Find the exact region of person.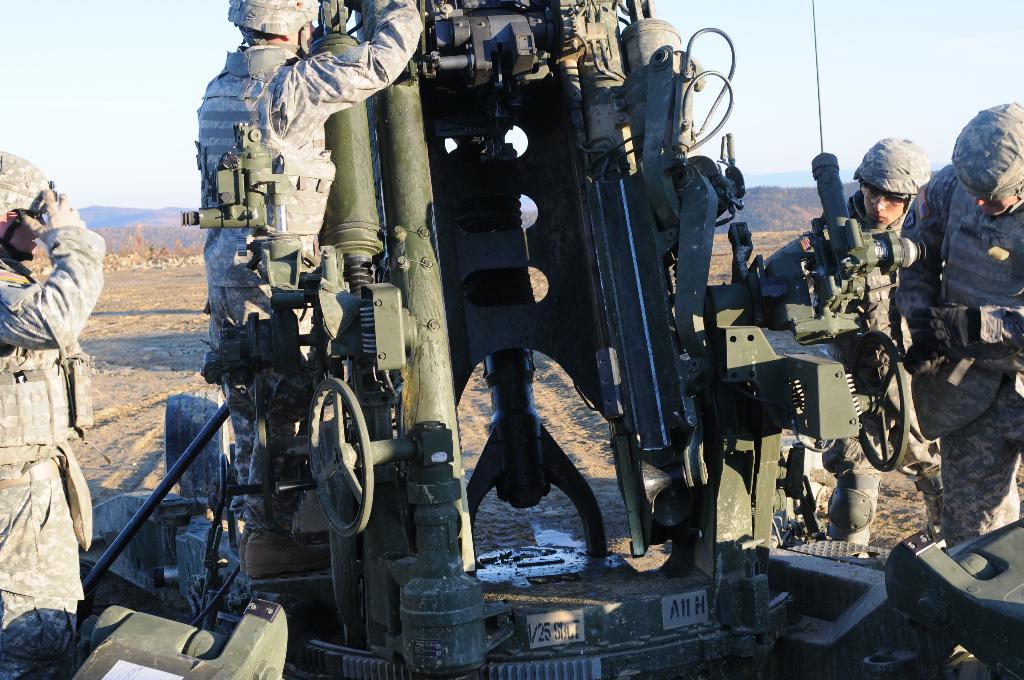
Exact region: select_region(758, 138, 936, 547).
